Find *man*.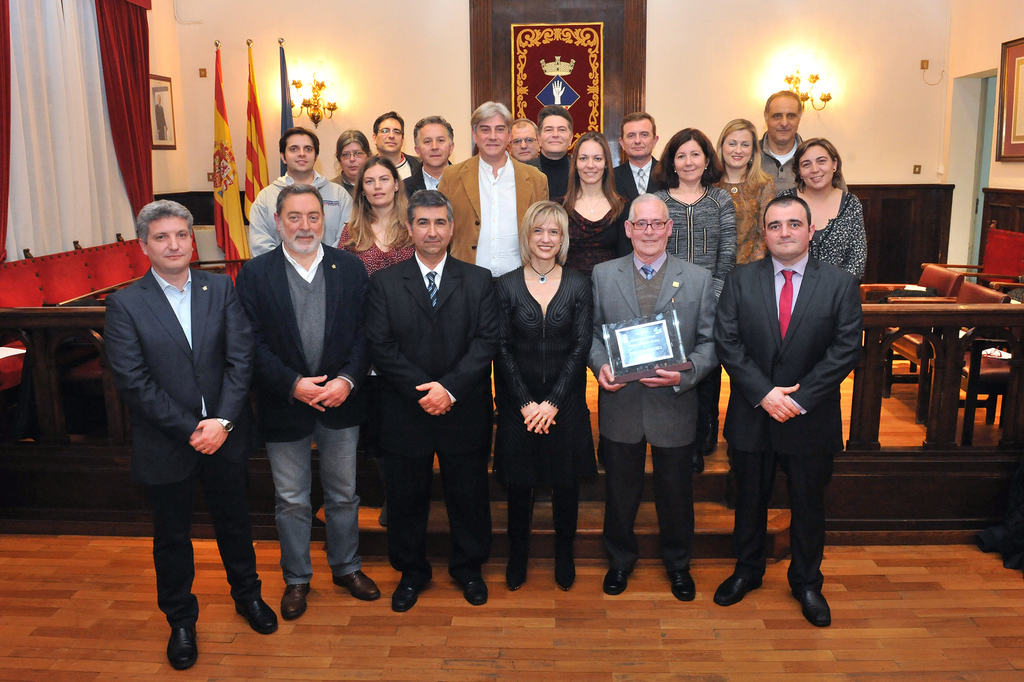
pyautogui.locateOnScreen(370, 112, 422, 180).
